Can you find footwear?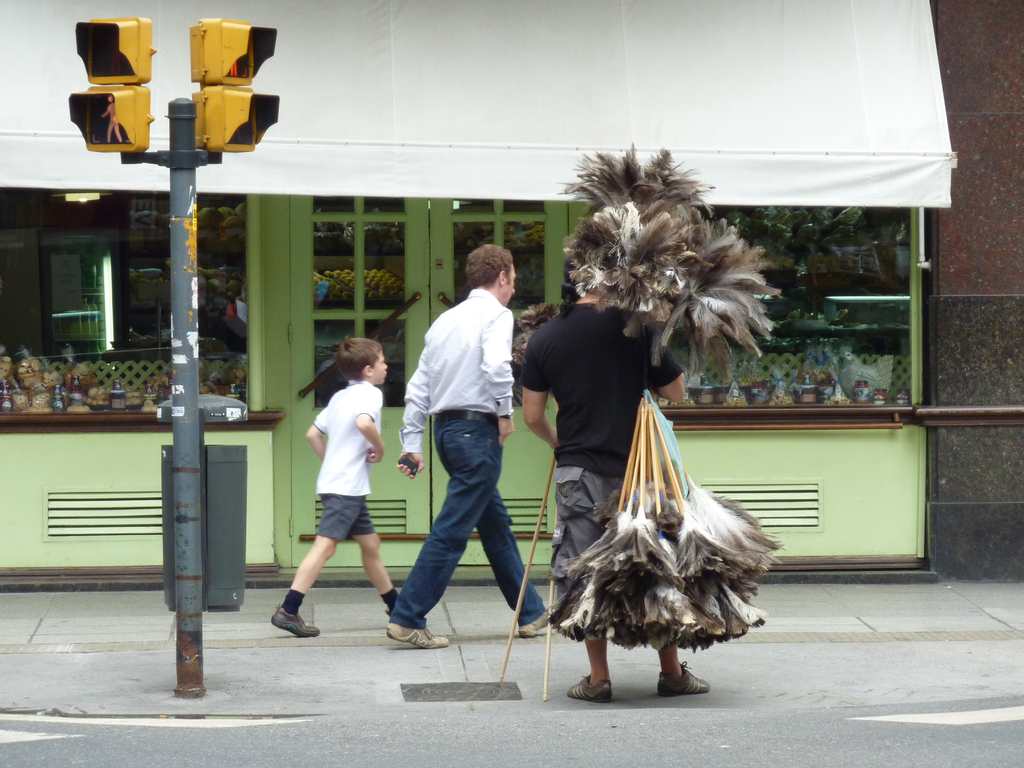
Yes, bounding box: bbox=[516, 611, 557, 635].
